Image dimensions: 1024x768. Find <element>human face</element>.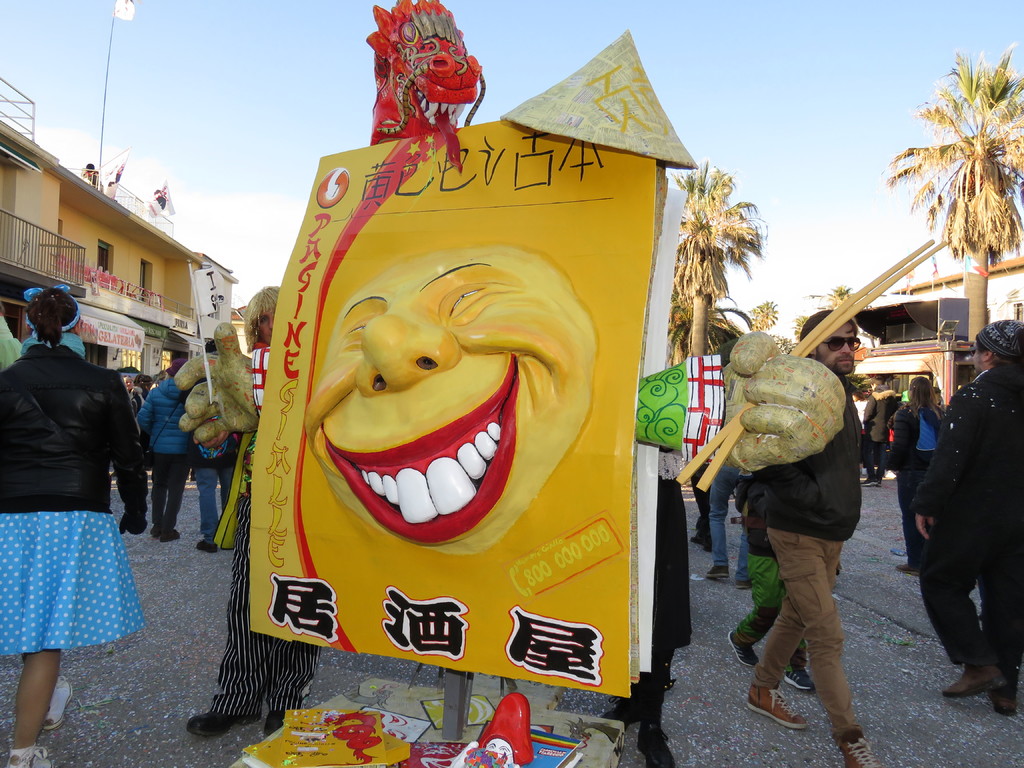
(left=258, top=310, right=274, bottom=344).
